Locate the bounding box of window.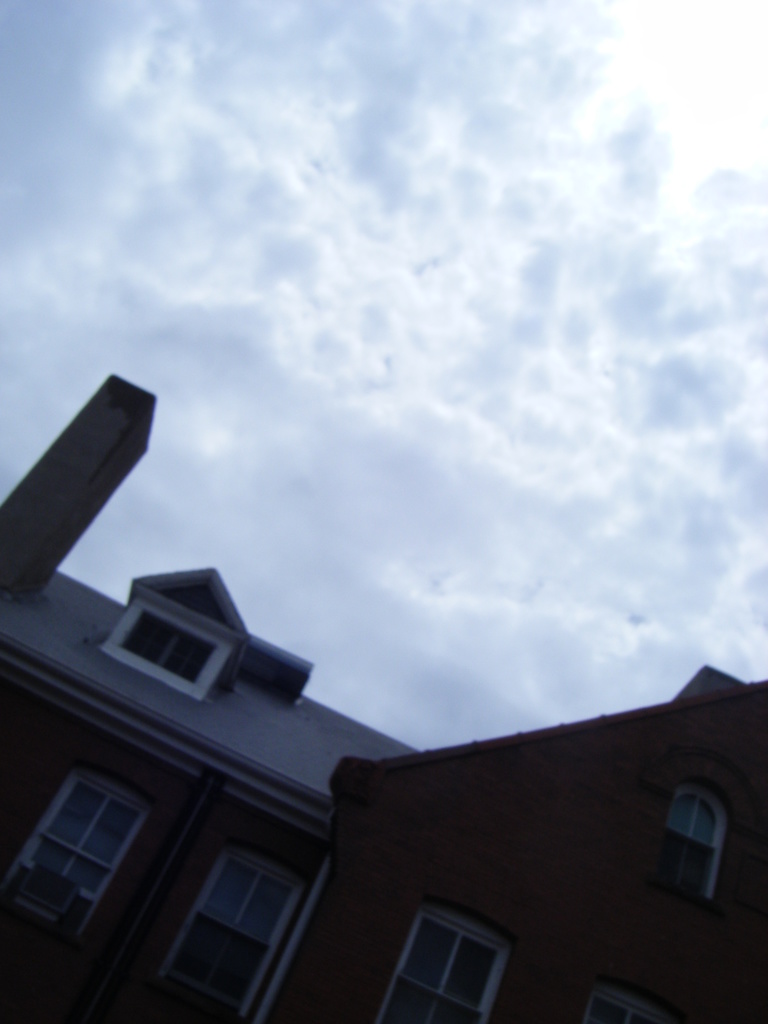
Bounding box: x1=112, y1=602, x2=224, y2=695.
